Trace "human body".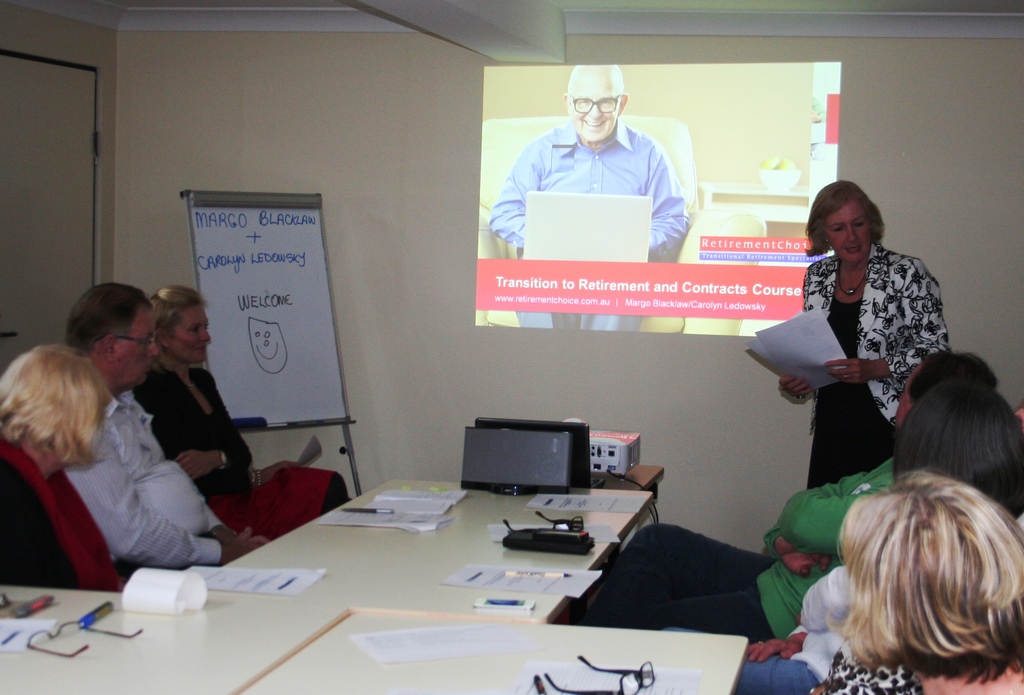
Traced to rect(57, 284, 265, 584).
